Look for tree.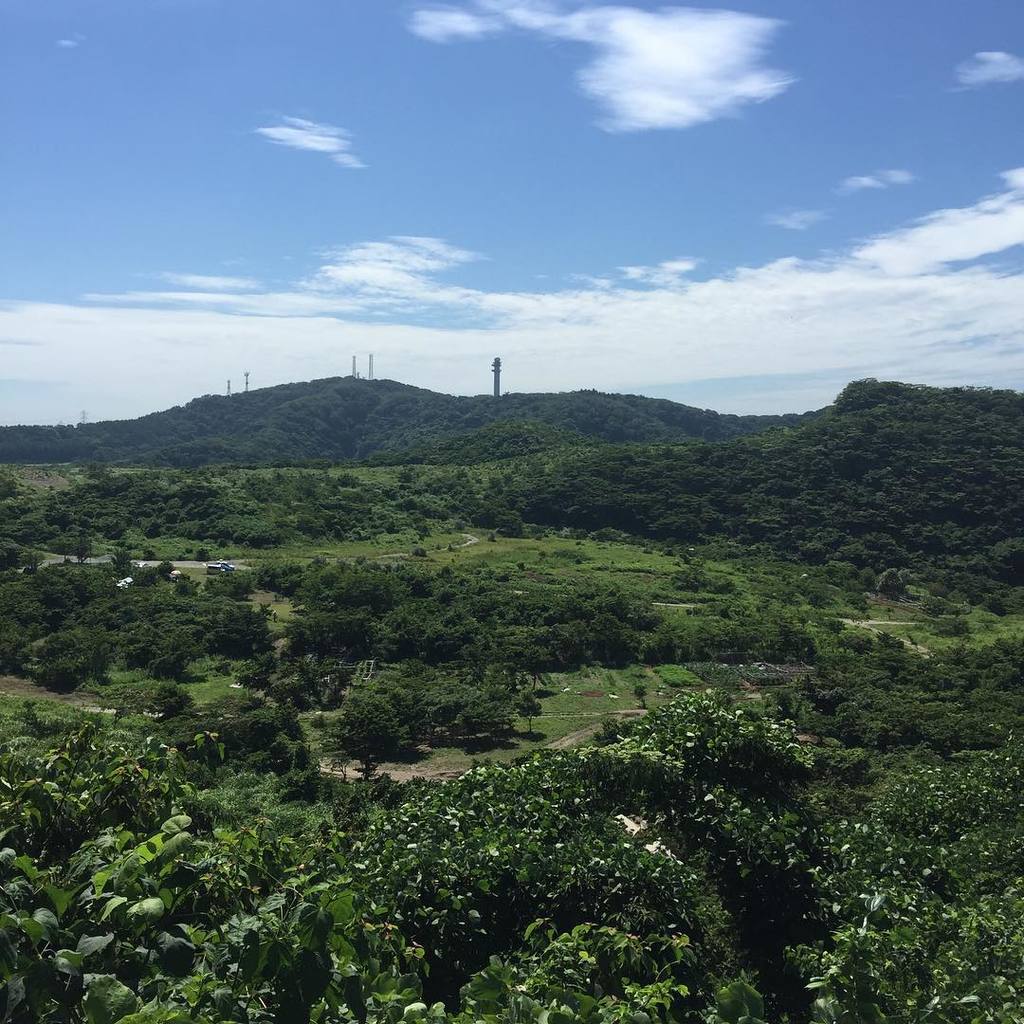
Found: crop(0, 516, 45, 542).
